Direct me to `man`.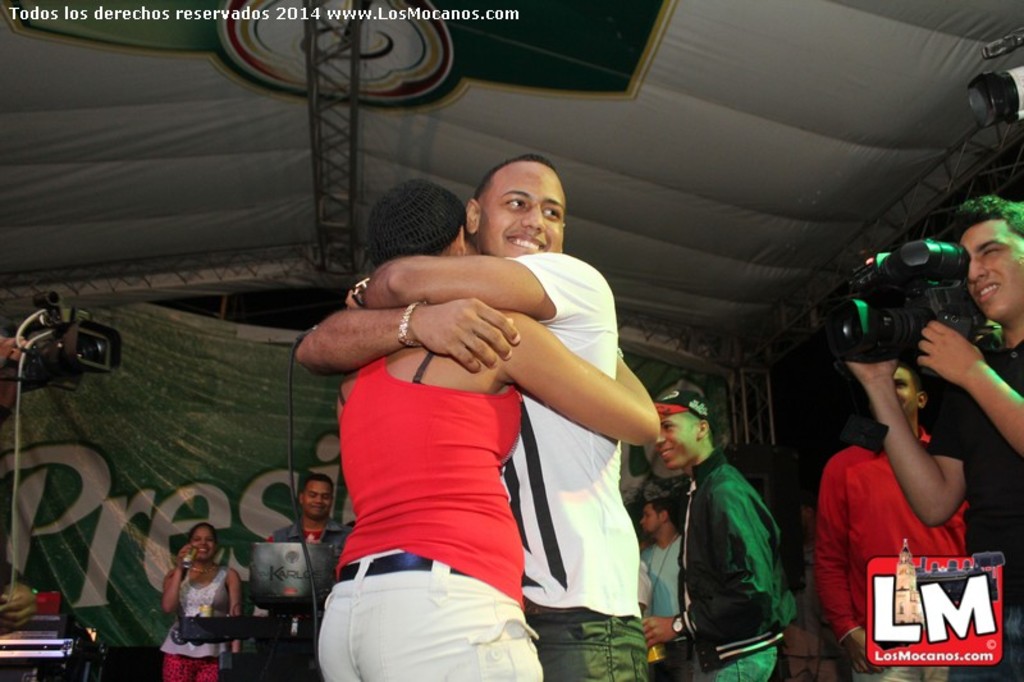
Direction: [815,357,975,681].
